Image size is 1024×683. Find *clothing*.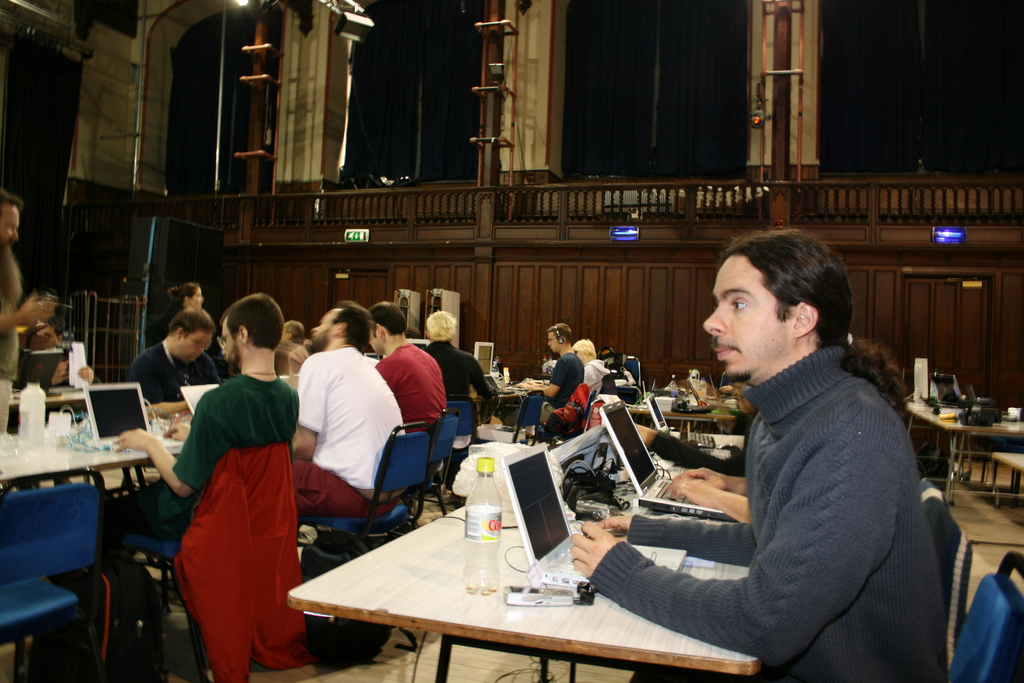
539:347:587:429.
